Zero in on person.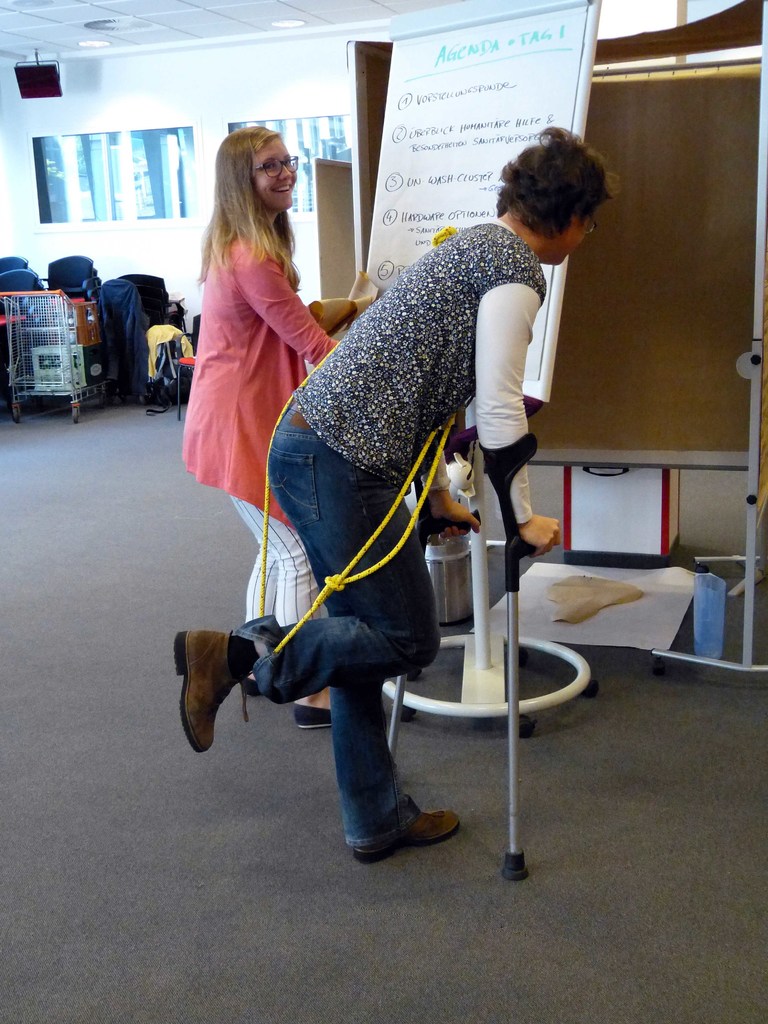
Zeroed in: 179, 129, 575, 870.
